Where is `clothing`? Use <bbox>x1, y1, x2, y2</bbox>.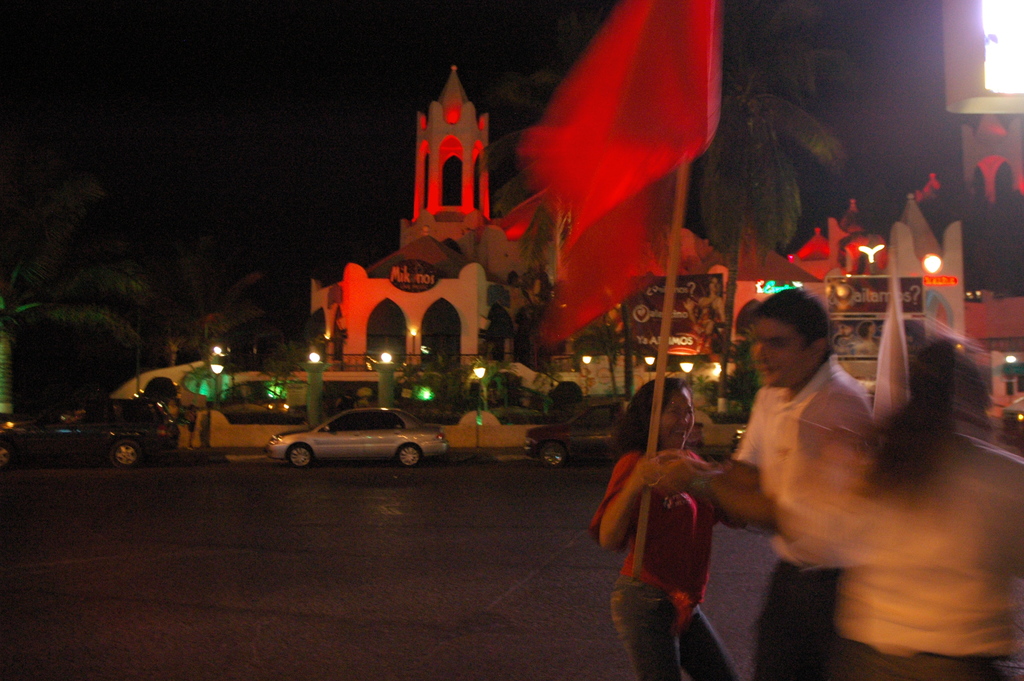
<bbox>853, 331, 882, 349</bbox>.
